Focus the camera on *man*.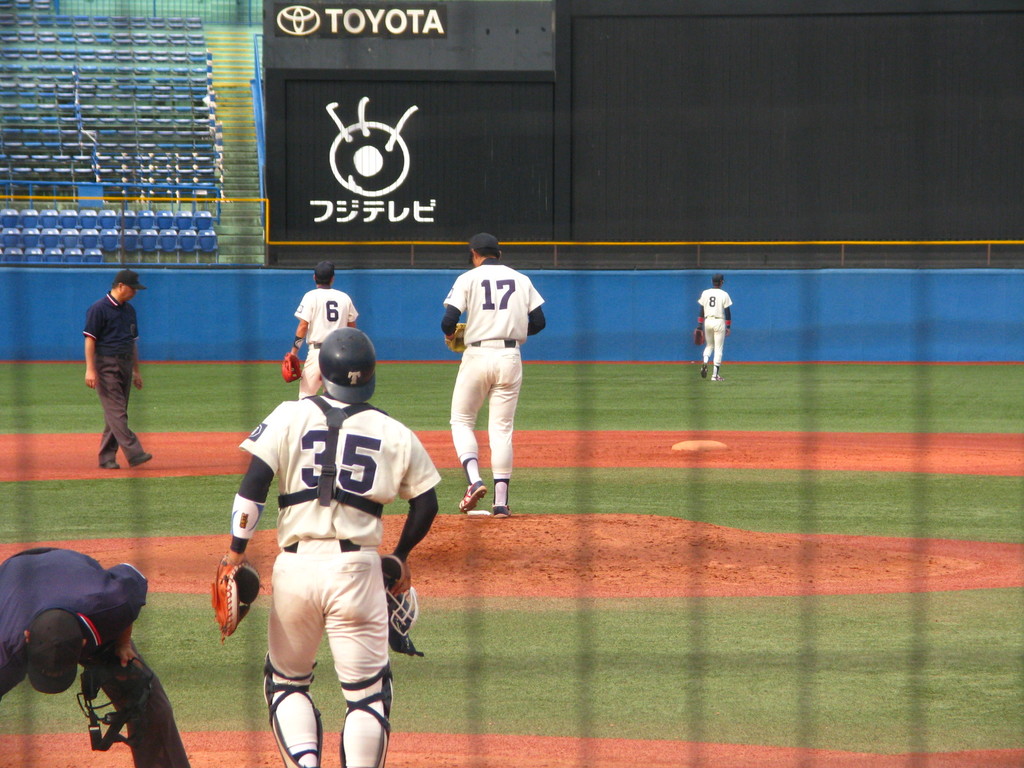
Focus region: detection(64, 271, 152, 475).
